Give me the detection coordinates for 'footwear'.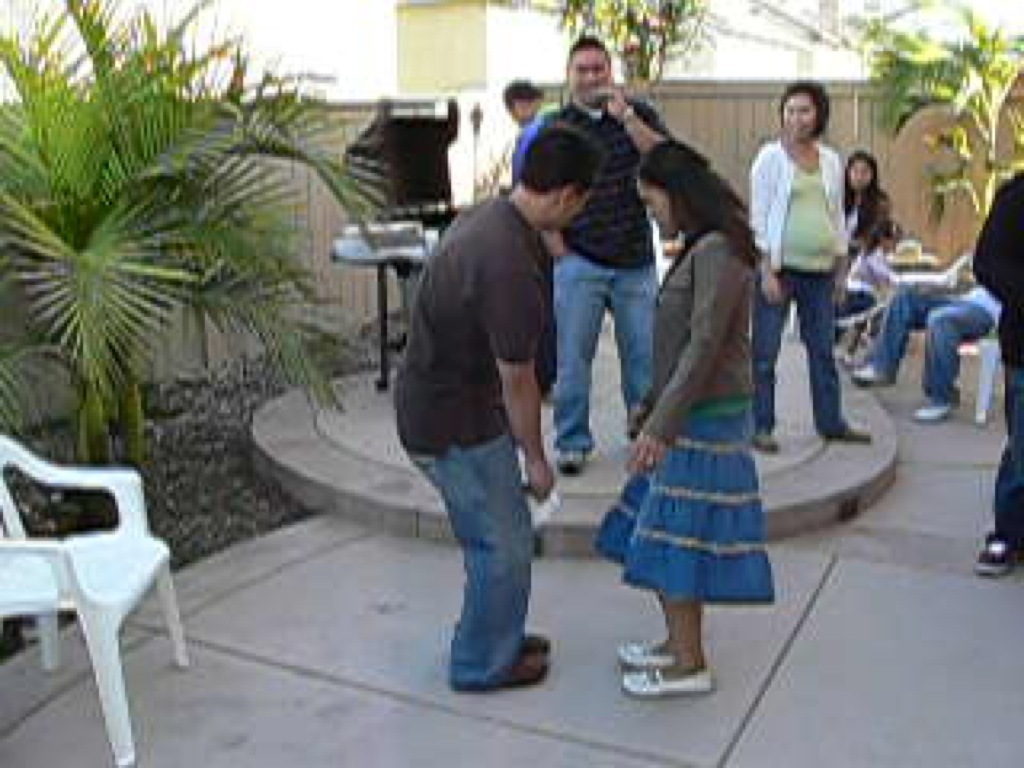
964, 539, 1023, 578.
